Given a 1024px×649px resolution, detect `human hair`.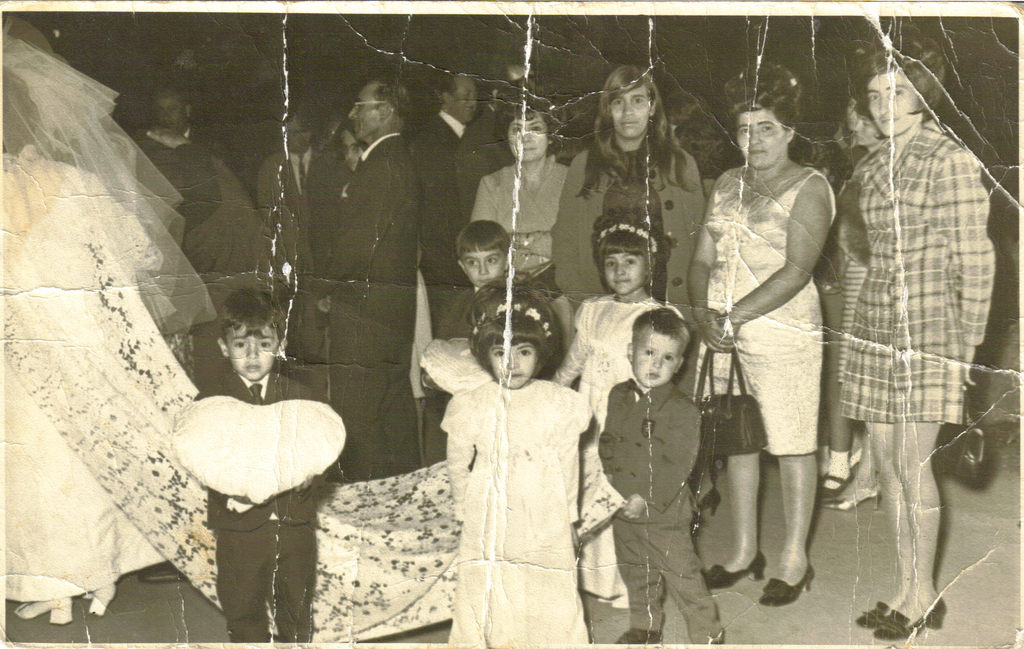
left=493, top=87, right=563, bottom=156.
